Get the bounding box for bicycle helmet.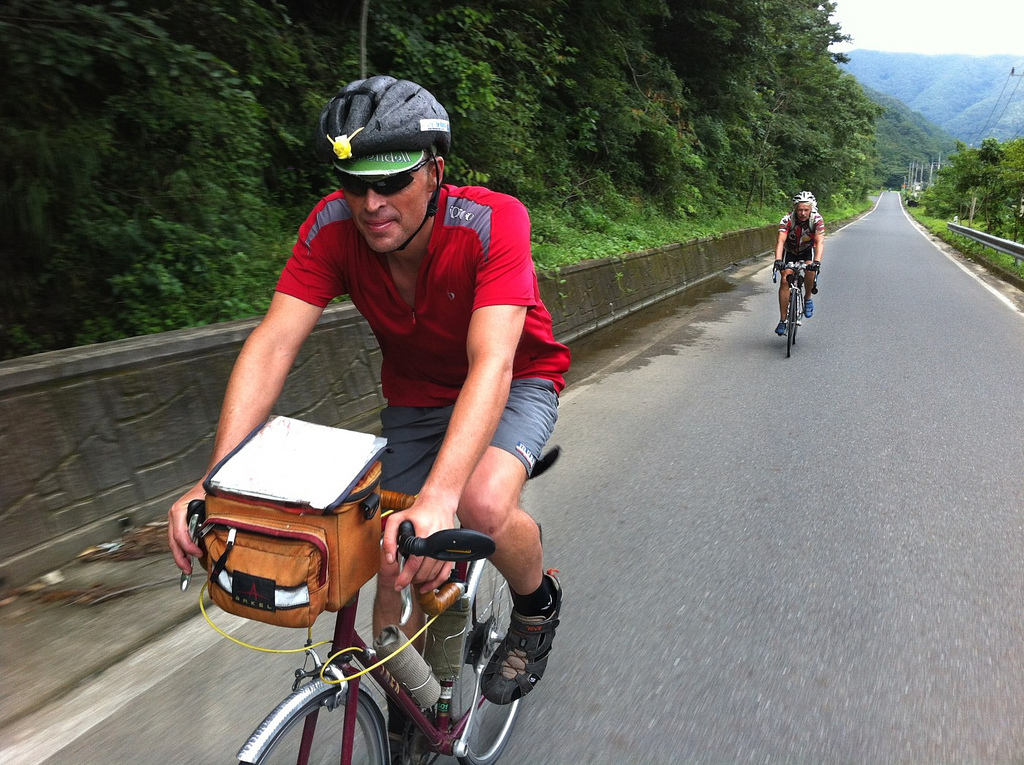
(314, 73, 449, 243).
